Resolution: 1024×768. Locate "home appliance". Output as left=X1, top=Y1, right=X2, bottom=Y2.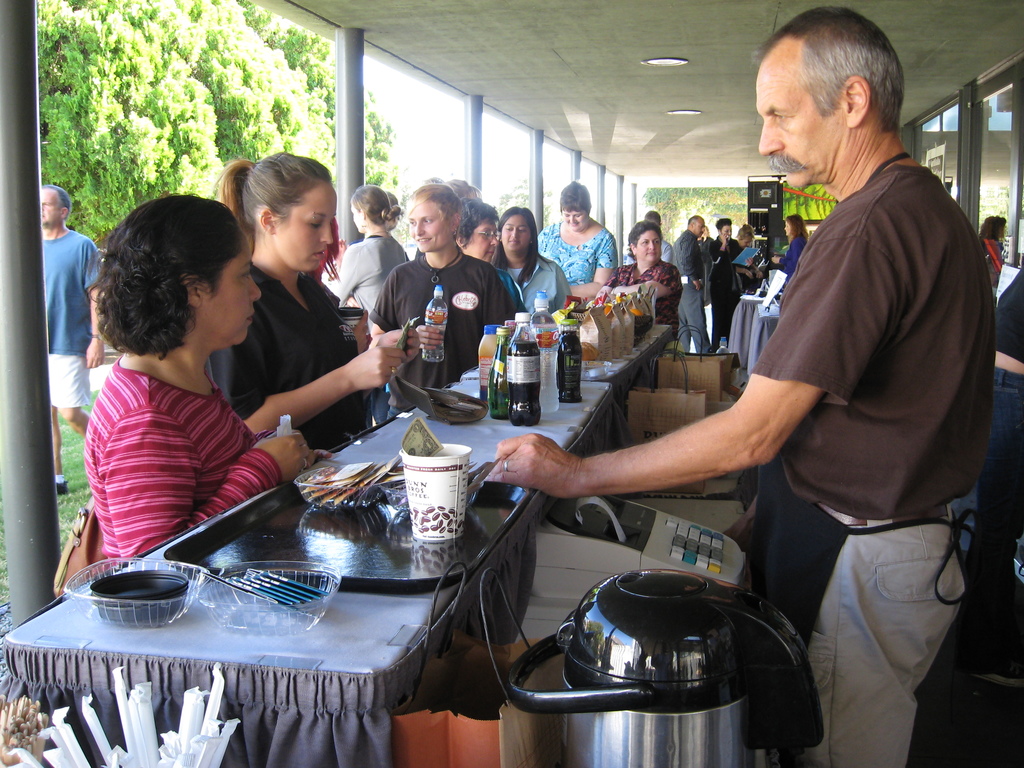
left=497, top=518, right=797, bottom=749.
